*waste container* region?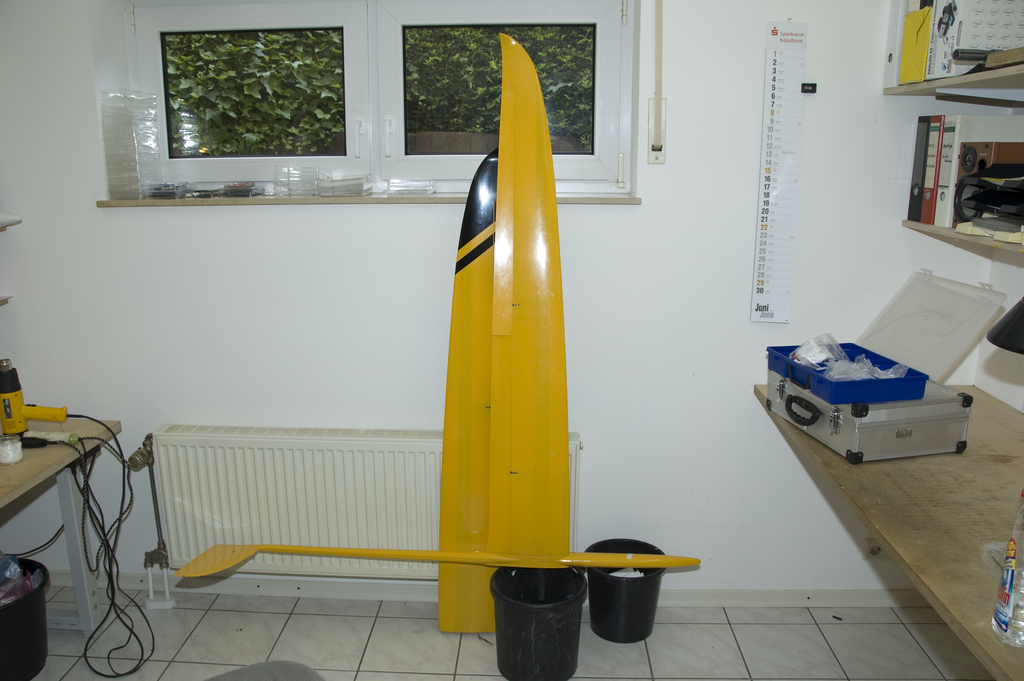
Rect(490, 561, 598, 680)
